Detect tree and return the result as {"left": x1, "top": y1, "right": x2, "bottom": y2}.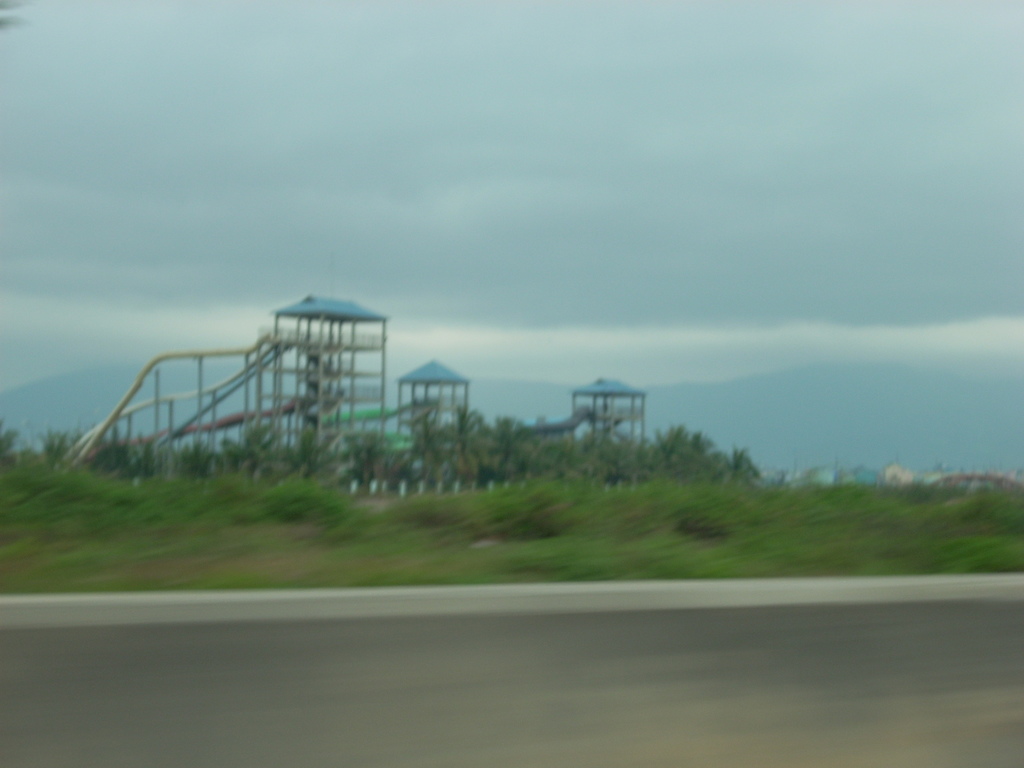
{"left": 35, "top": 430, "right": 70, "bottom": 472}.
